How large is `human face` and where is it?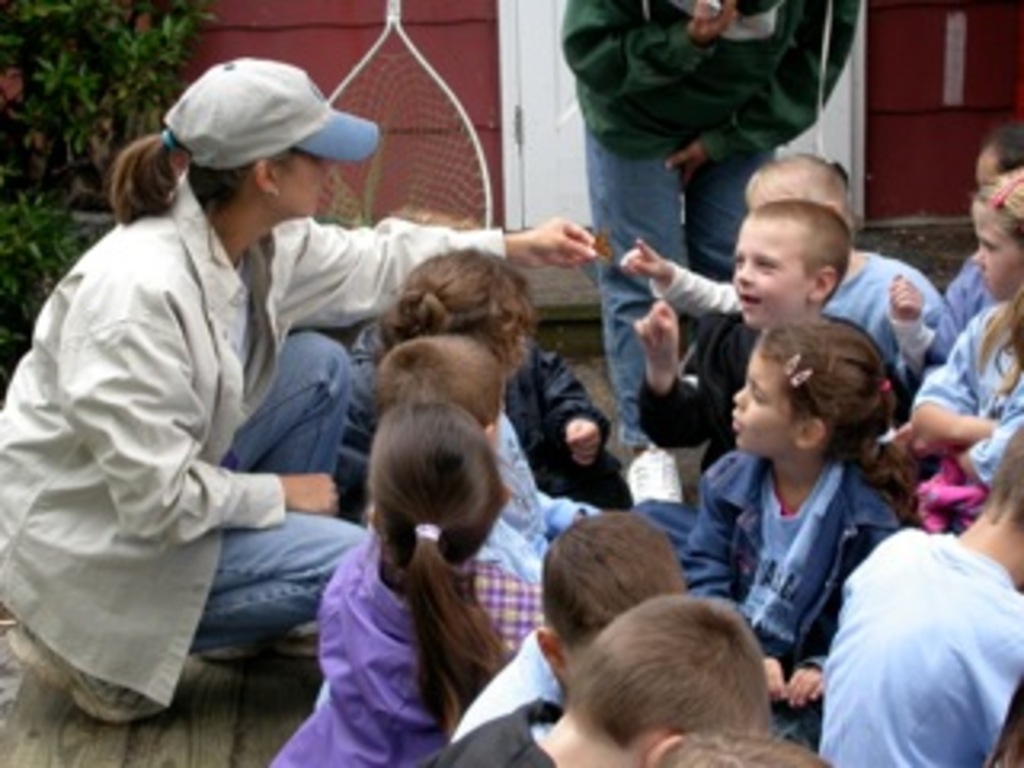
Bounding box: left=726, top=211, right=816, bottom=326.
